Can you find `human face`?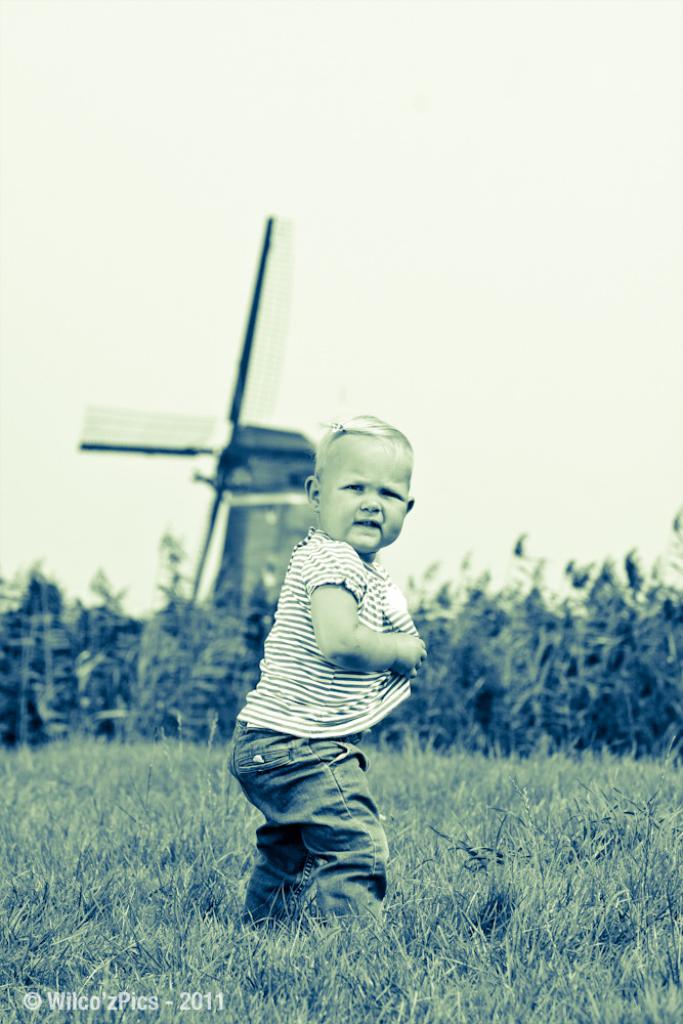
Yes, bounding box: (x1=313, y1=439, x2=413, y2=558).
